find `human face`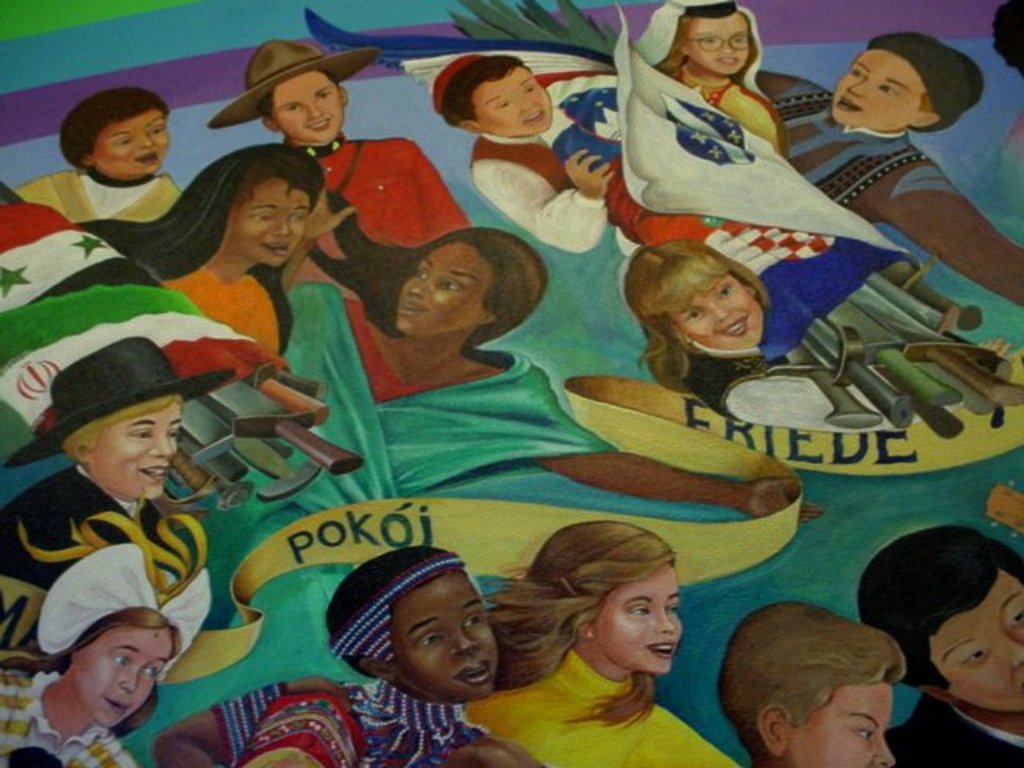
(left=229, top=176, right=310, bottom=266)
